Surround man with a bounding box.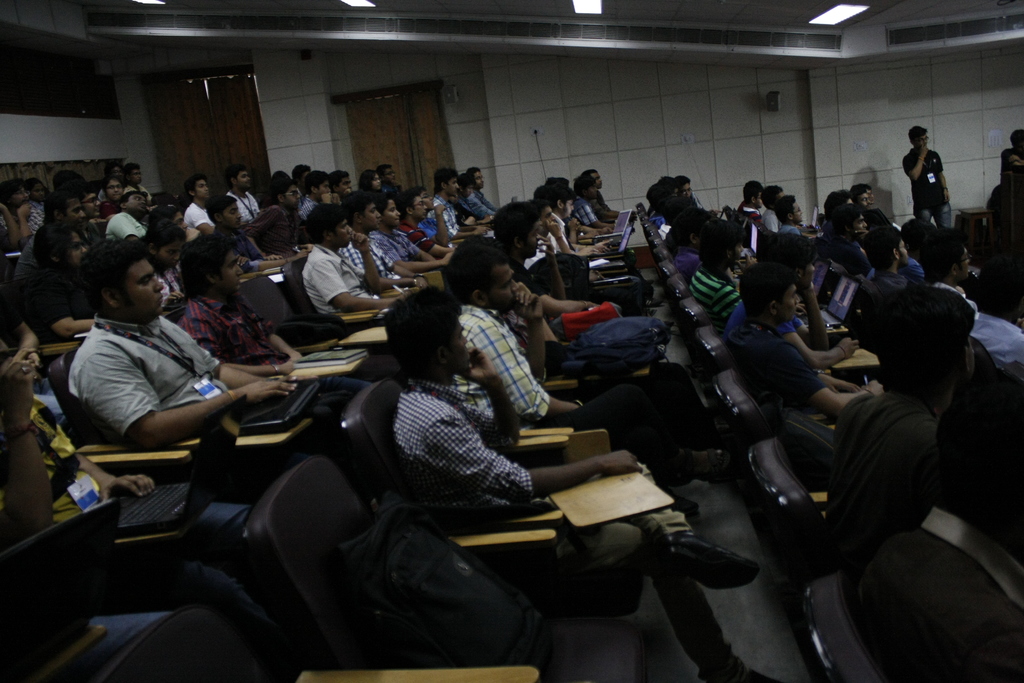
x1=447, y1=239, x2=728, y2=488.
